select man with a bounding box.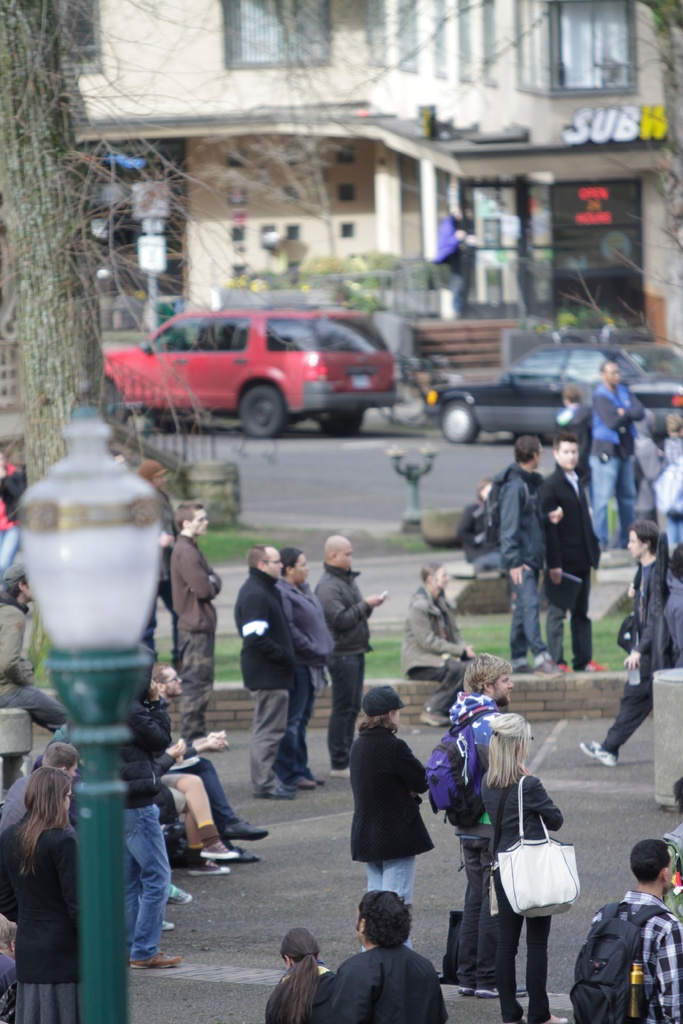
select_region(141, 460, 189, 672).
